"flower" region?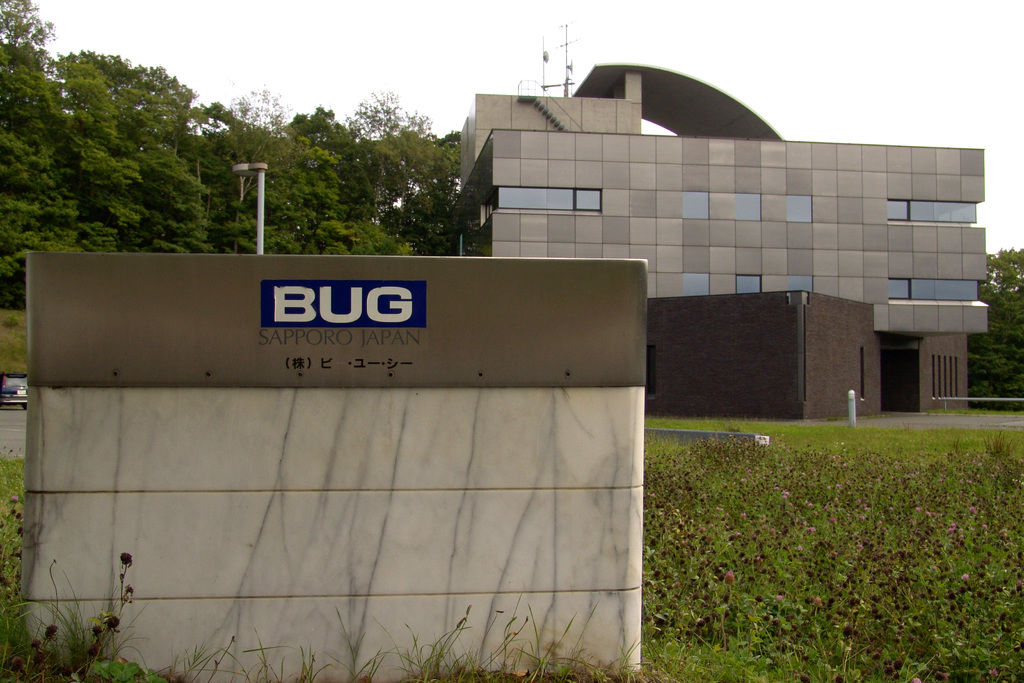
(31,636,39,652)
